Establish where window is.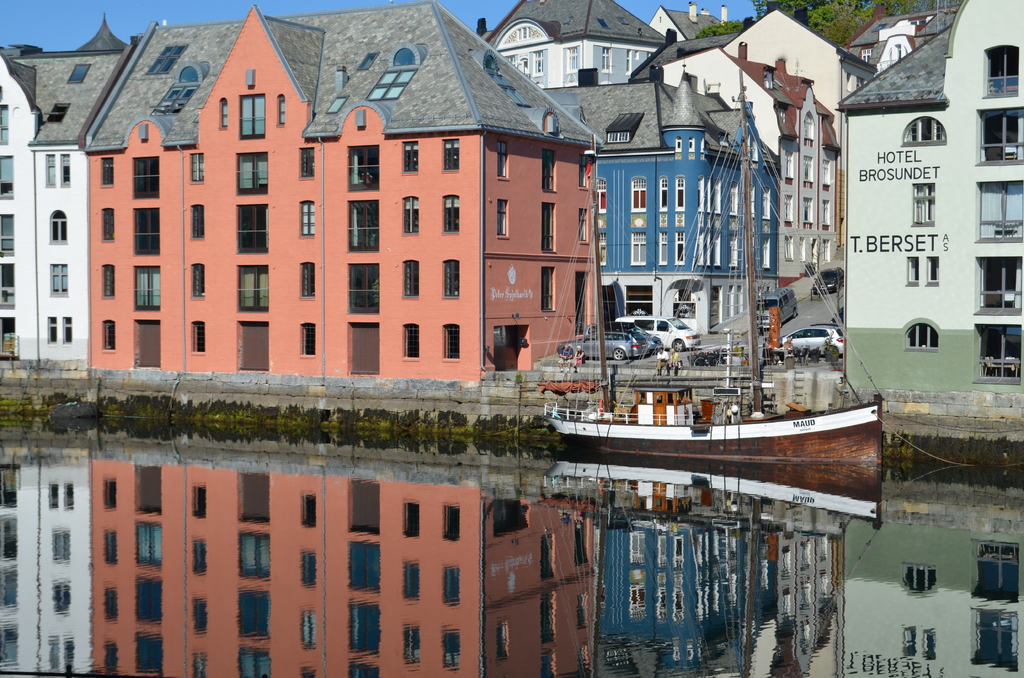
Established at 0 101 9 146.
